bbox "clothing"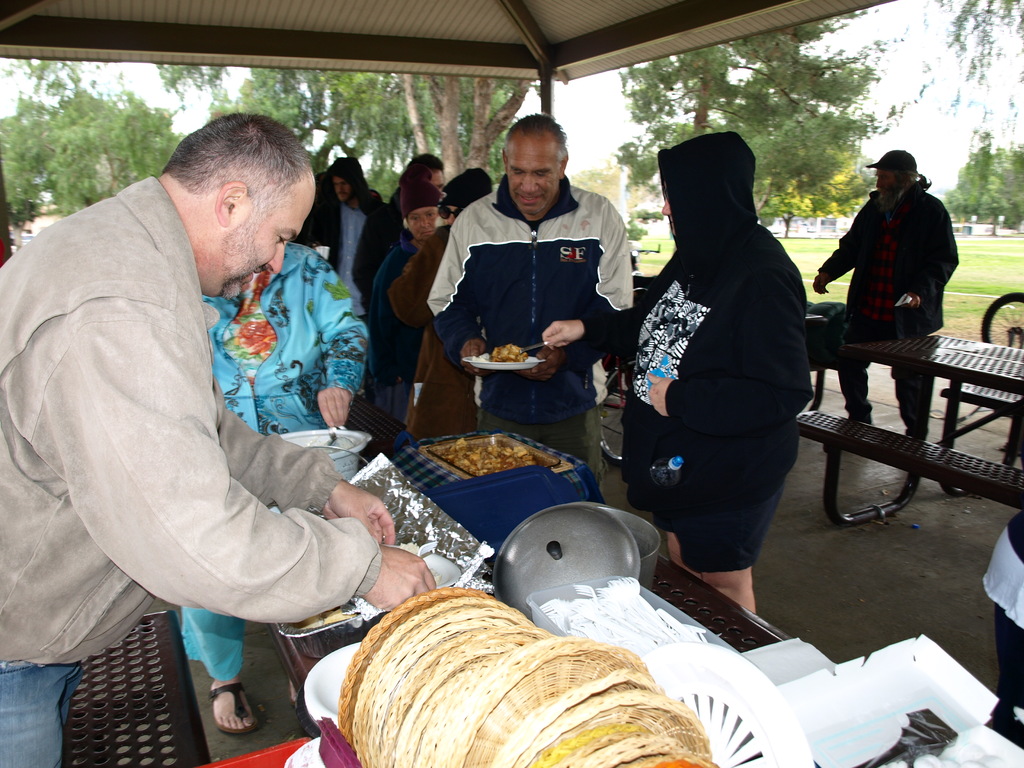
BBox(32, 146, 392, 684)
